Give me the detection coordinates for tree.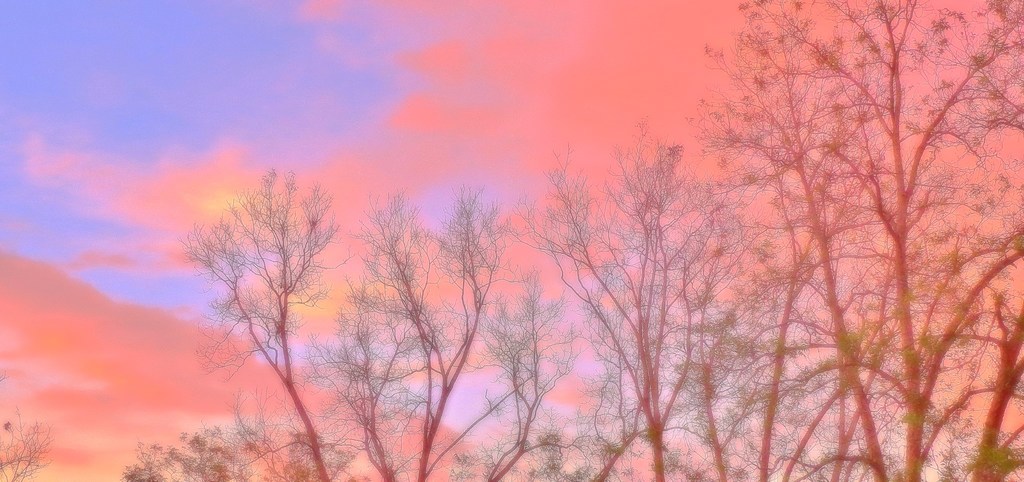
180:142:360:449.
